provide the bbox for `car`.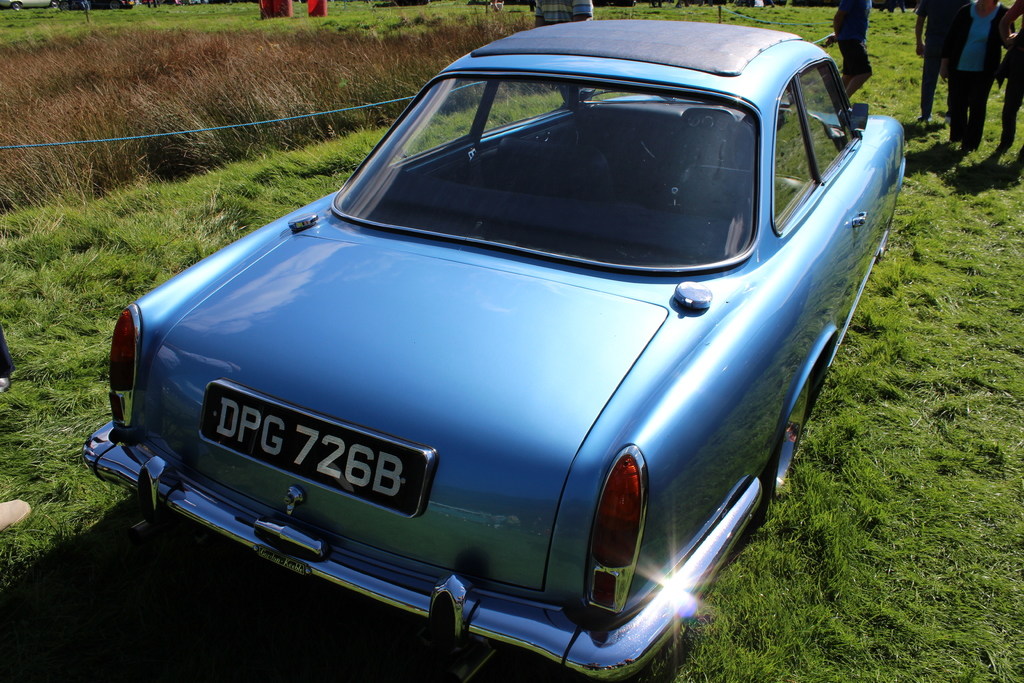
bbox(81, 18, 908, 682).
